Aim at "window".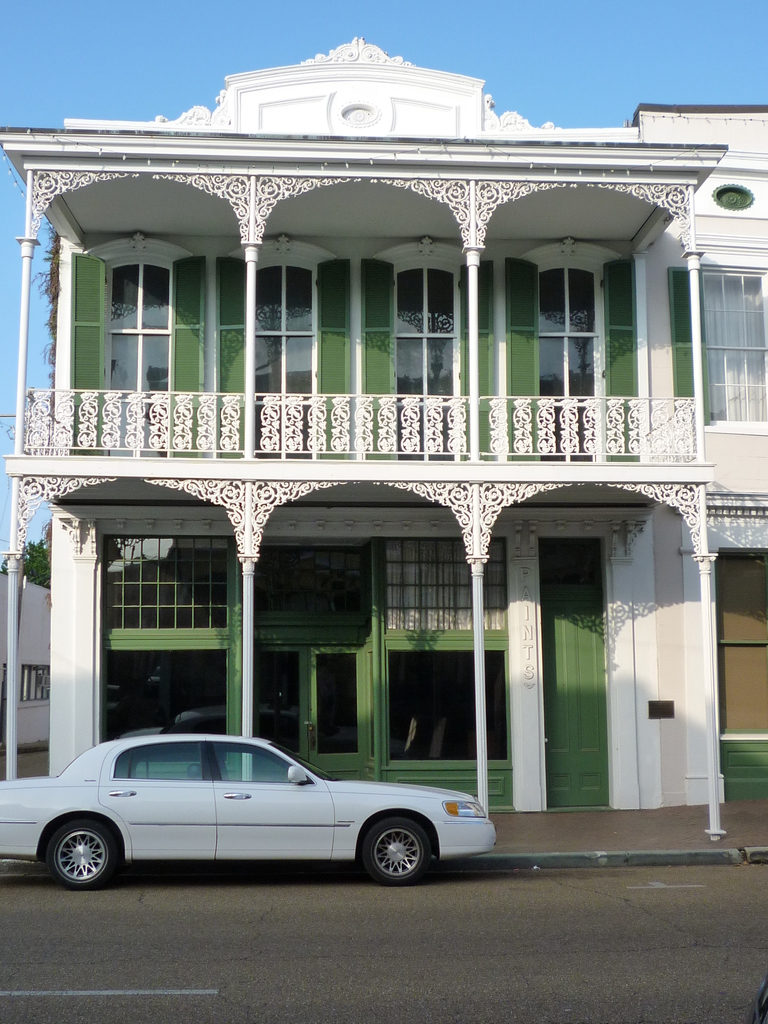
Aimed at rect(381, 536, 513, 769).
